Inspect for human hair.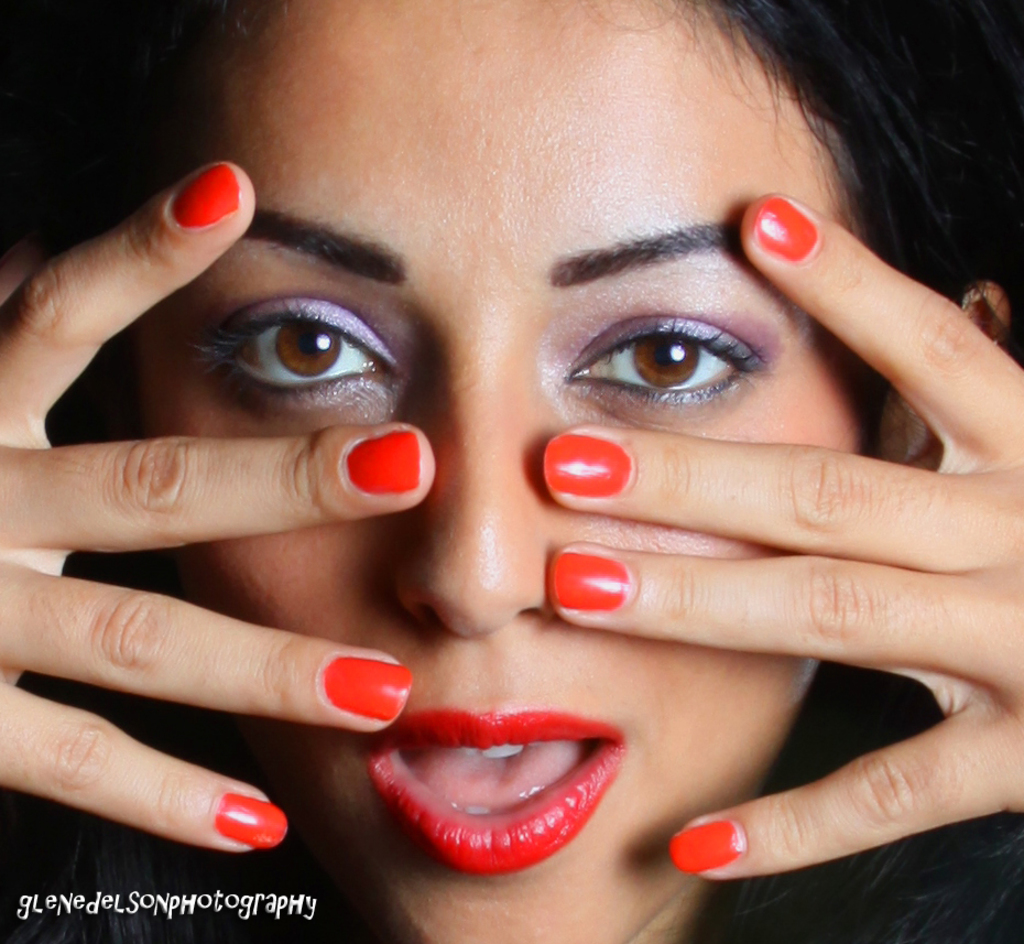
Inspection: rect(1, 0, 1023, 942).
